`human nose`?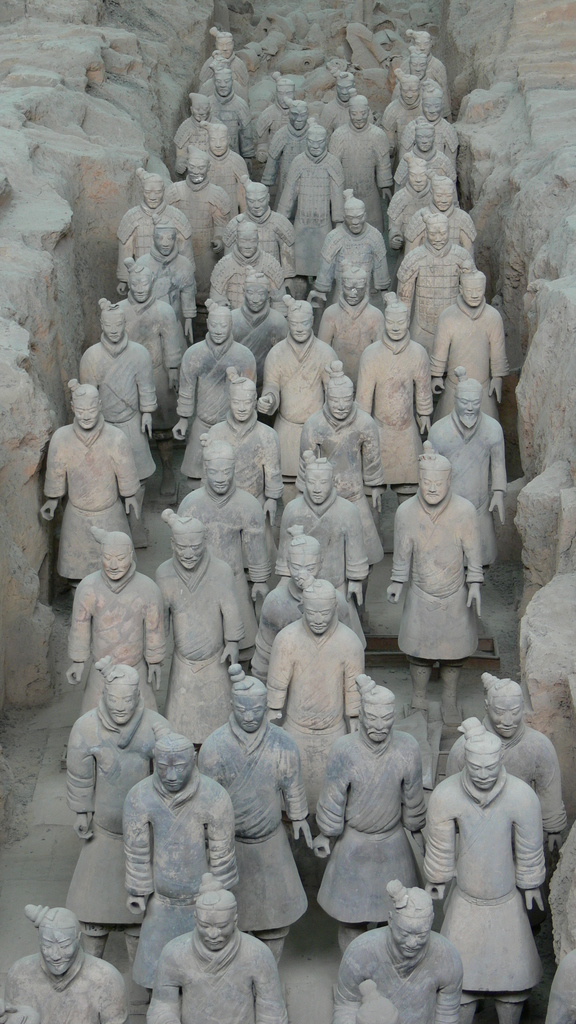
x1=429 y1=110 x2=435 y2=114
